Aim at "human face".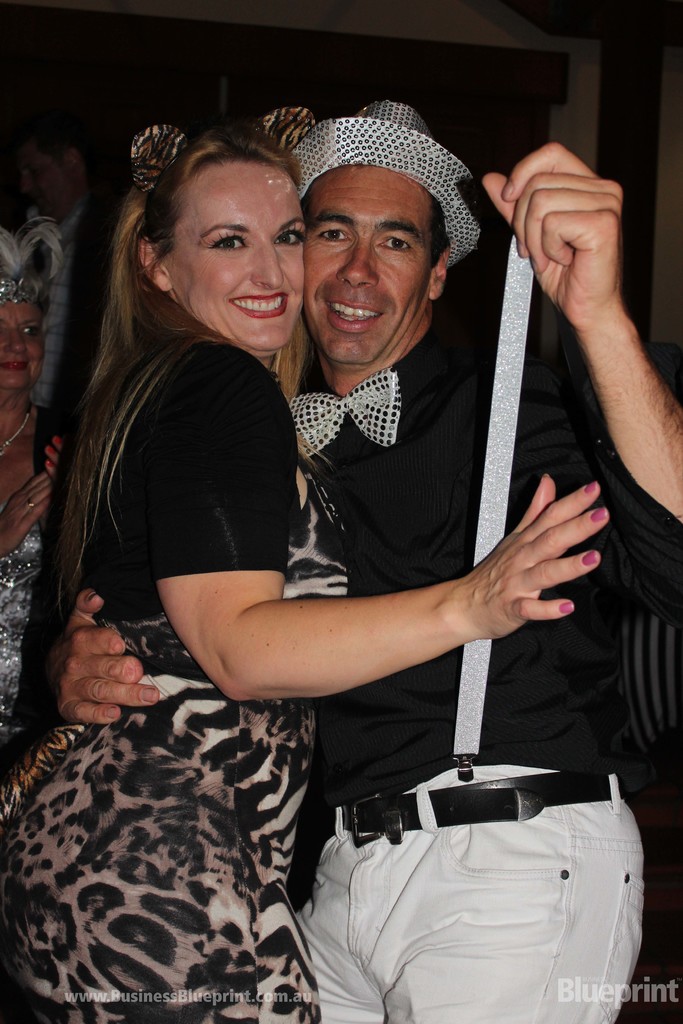
Aimed at 296,160,436,367.
